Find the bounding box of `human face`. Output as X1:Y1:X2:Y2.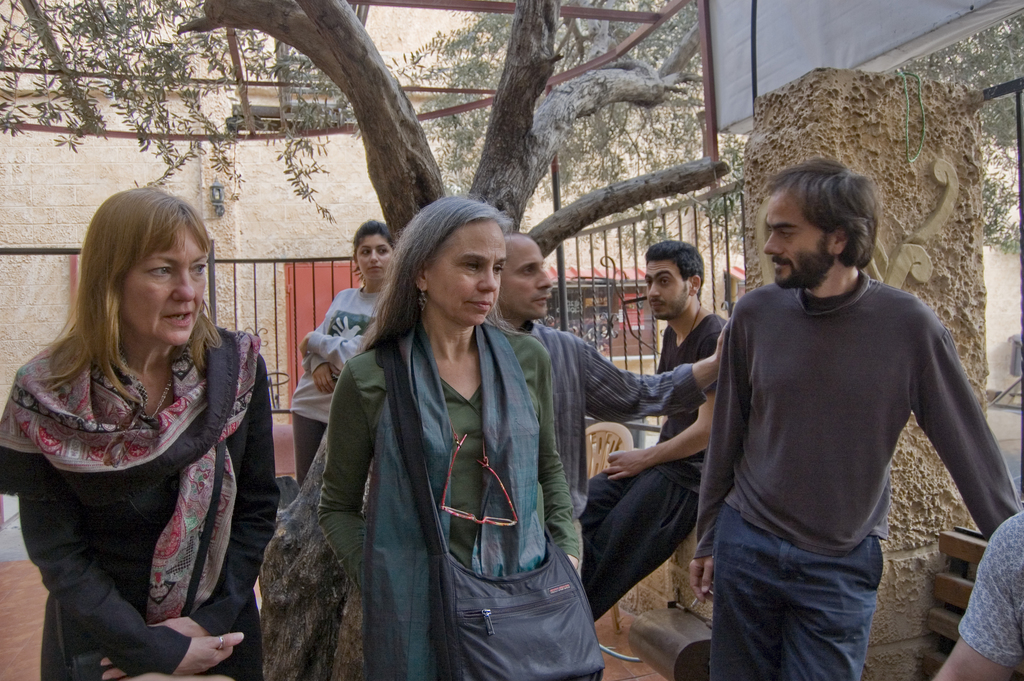
122:229:211:347.
